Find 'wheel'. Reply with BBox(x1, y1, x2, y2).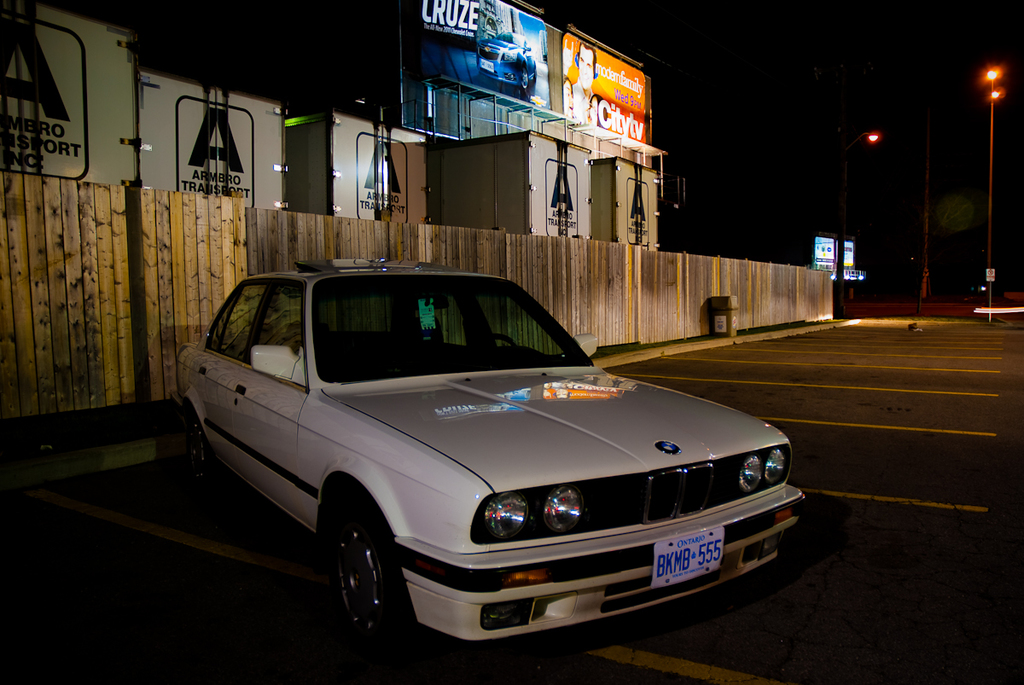
BBox(334, 509, 409, 657).
